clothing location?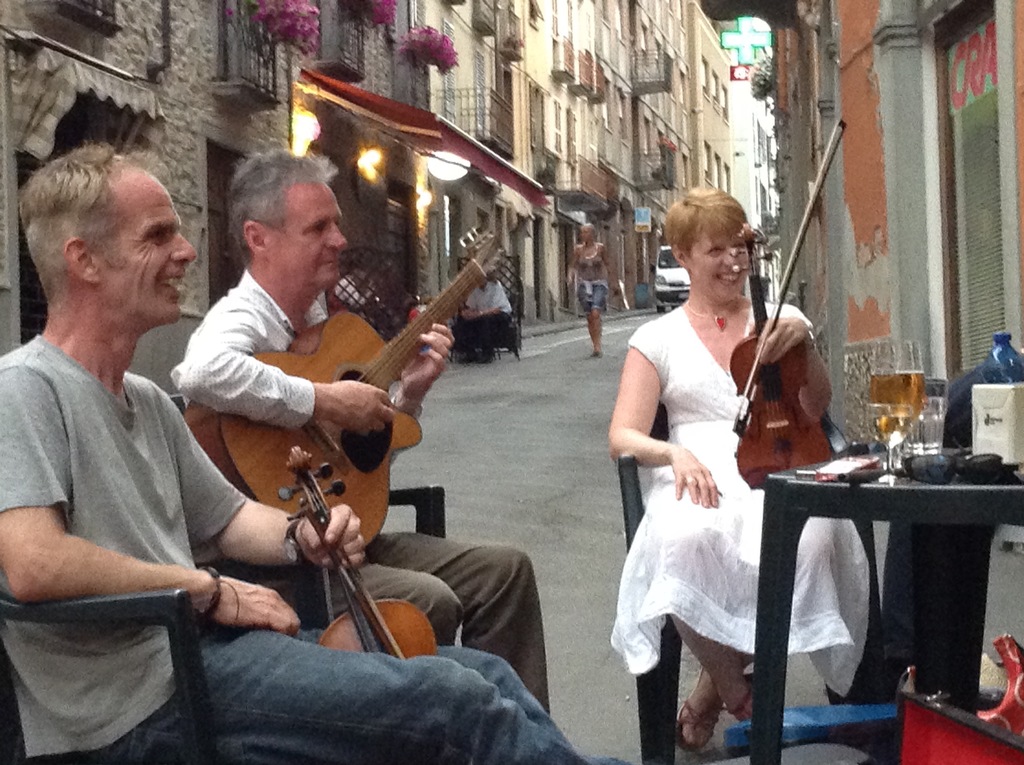
box(611, 297, 884, 698)
